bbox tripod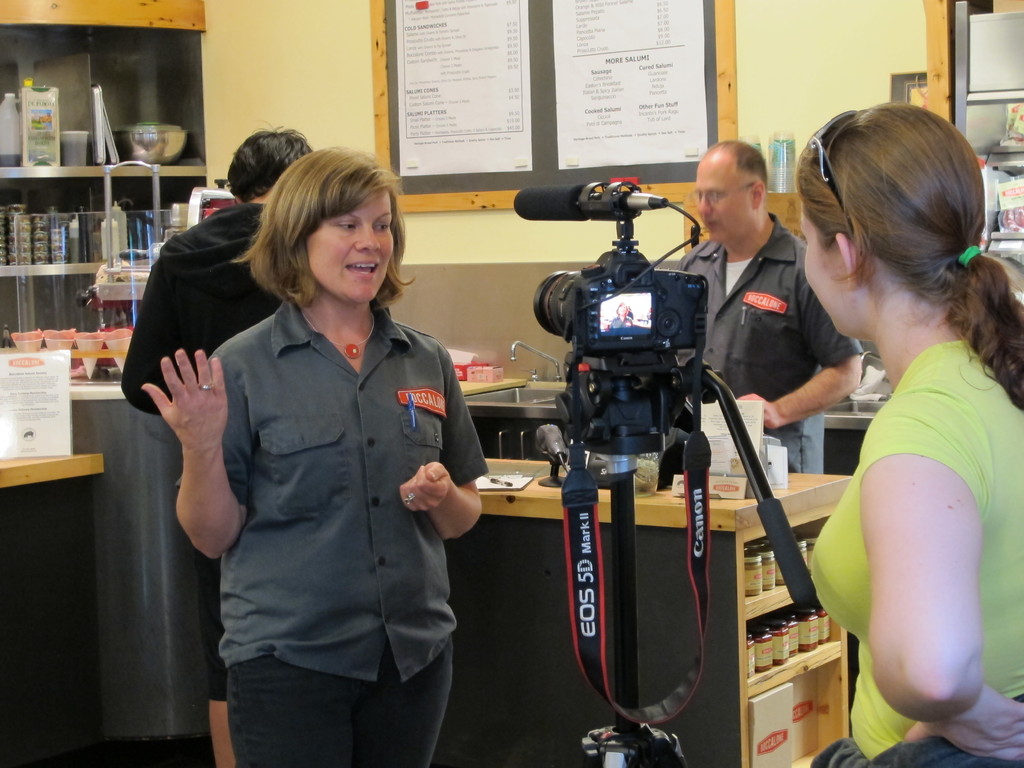
box=[571, 355, 820, 767]
